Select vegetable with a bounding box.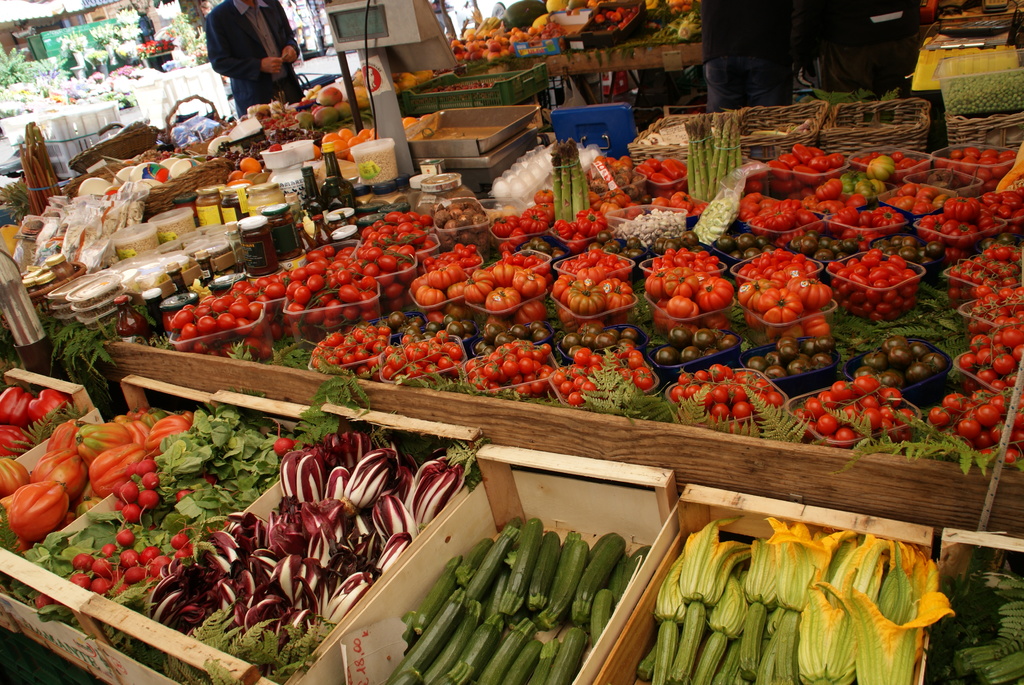
bbox=[500, 240, 514, 251].
